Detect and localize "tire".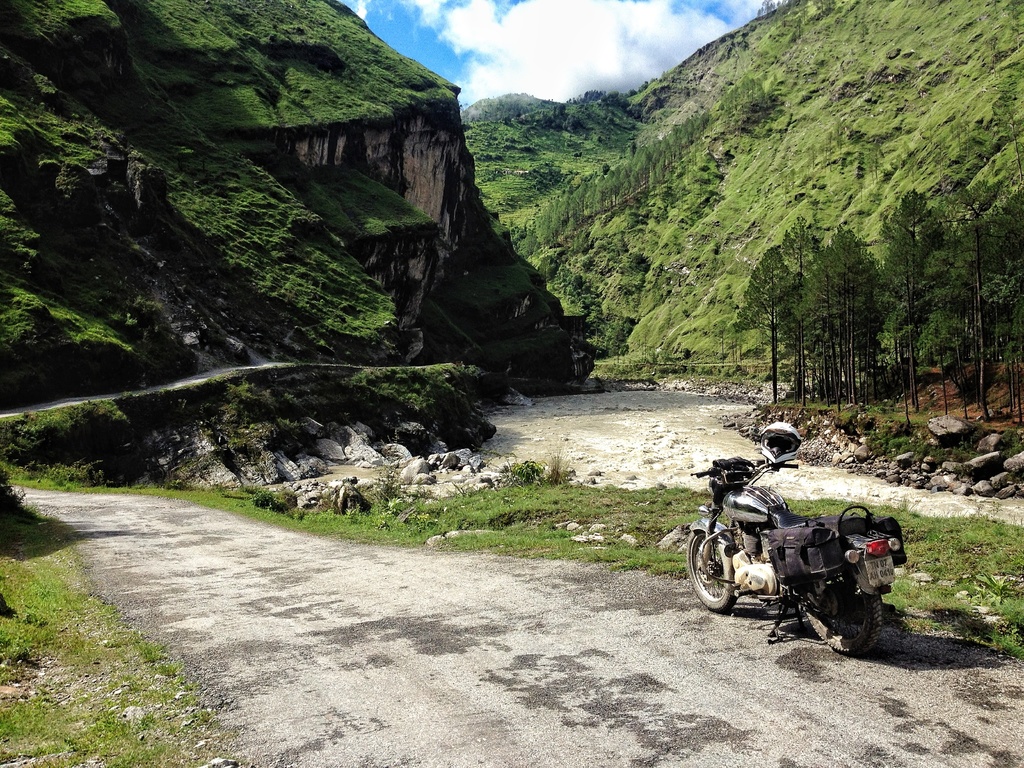
Localized at bbox=(801, 565, 885, 653).
